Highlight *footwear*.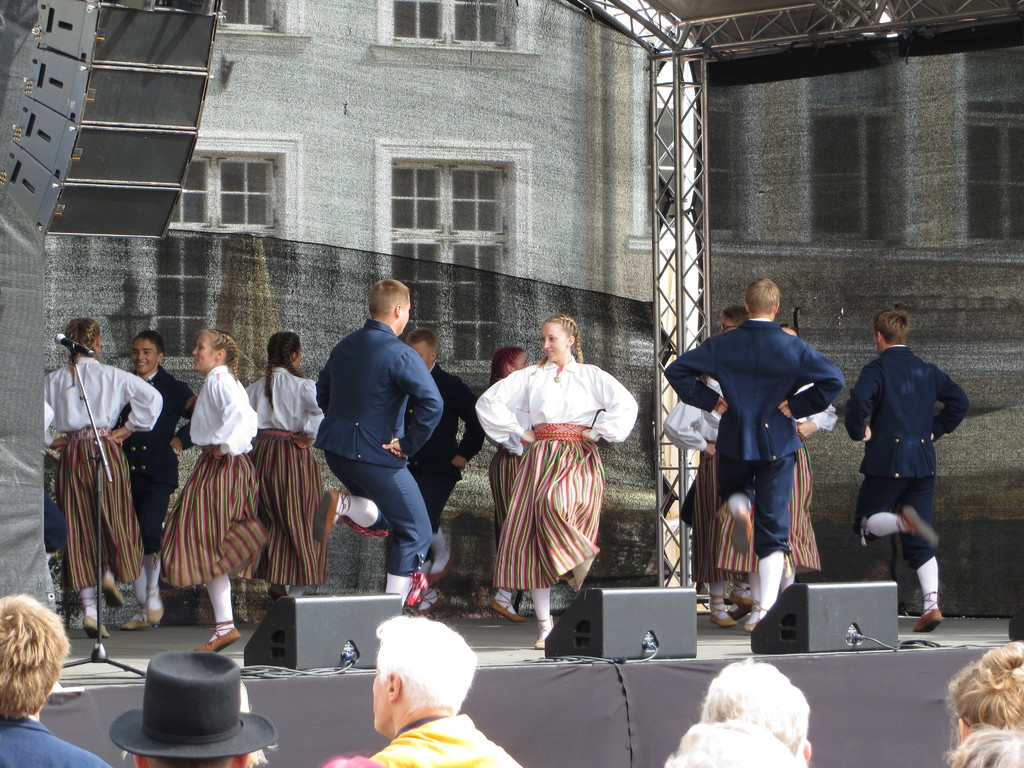
Highlighted region: rect(532, 612, 550, 650).
